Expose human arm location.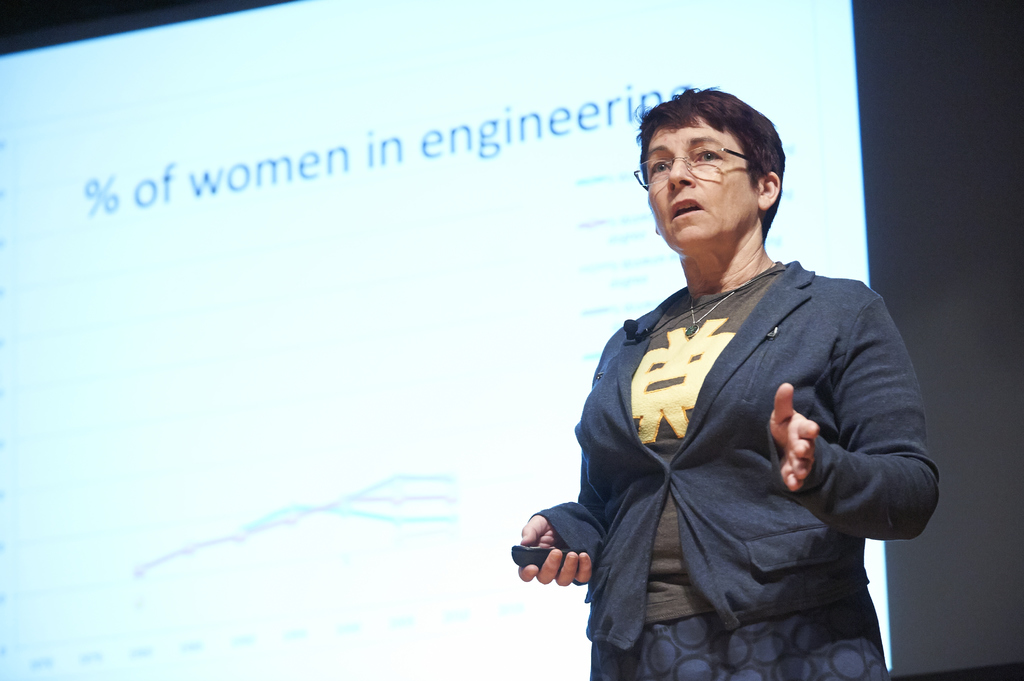
Exposed at 507,314,633,593.
